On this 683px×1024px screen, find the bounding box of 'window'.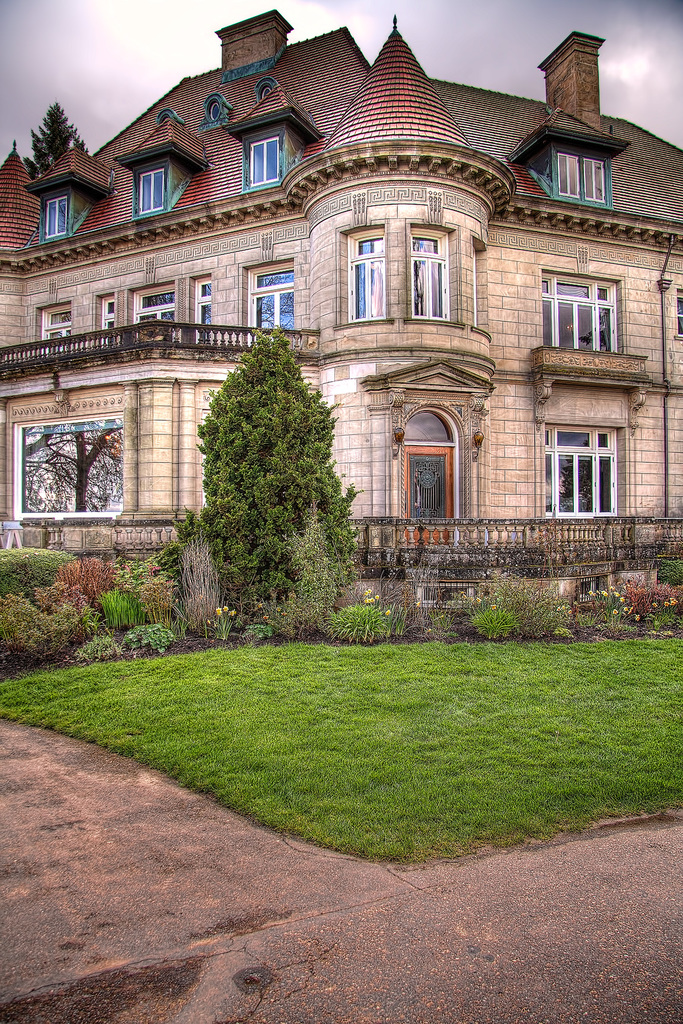
Bounding box: bbox=(133, 282, 177, 349).
